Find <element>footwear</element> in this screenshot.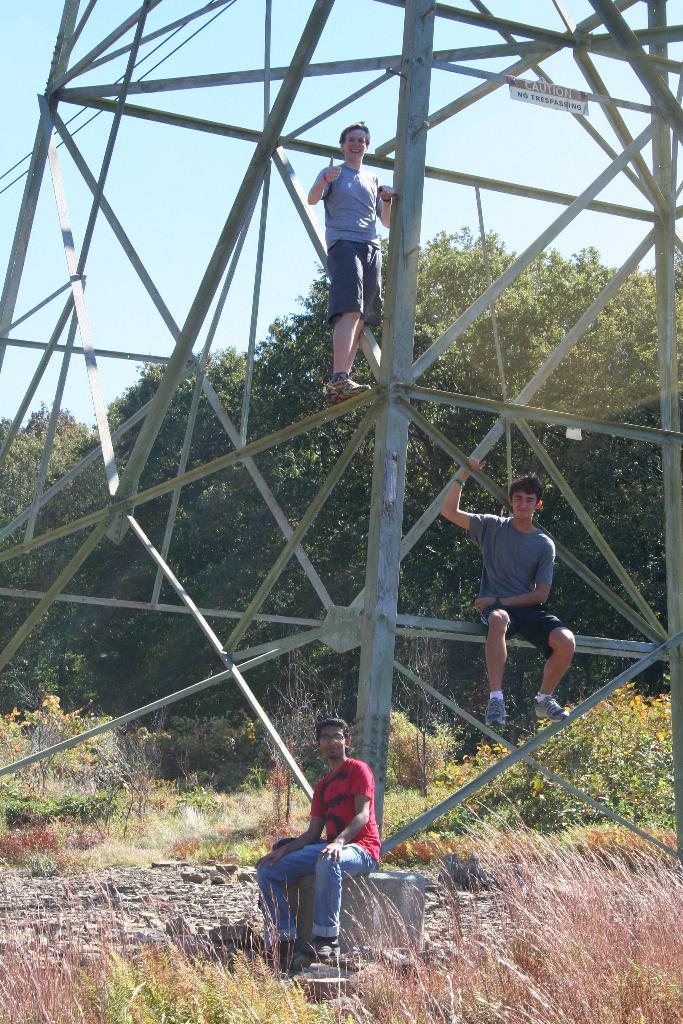
The bounding box for <element>footwear</element> is x1=309 y1=934 x2=348 y2=956.
